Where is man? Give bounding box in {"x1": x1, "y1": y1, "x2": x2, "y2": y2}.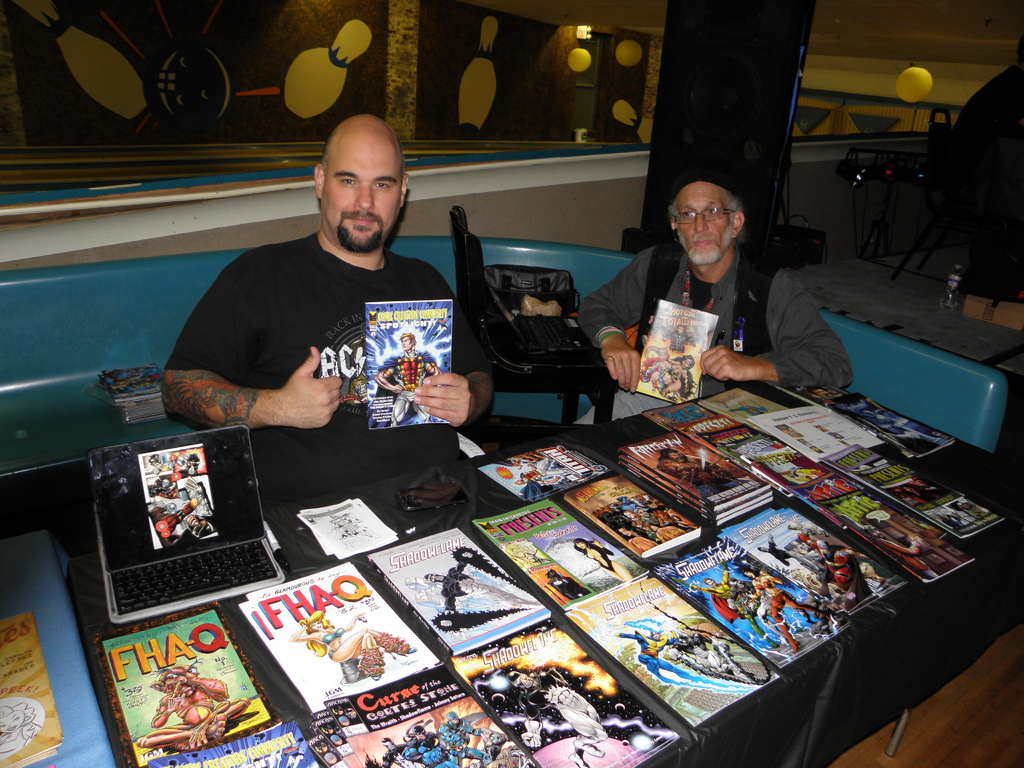
{"x1": 377, "y1": 325, "x2": 445, "y2": 436}.
